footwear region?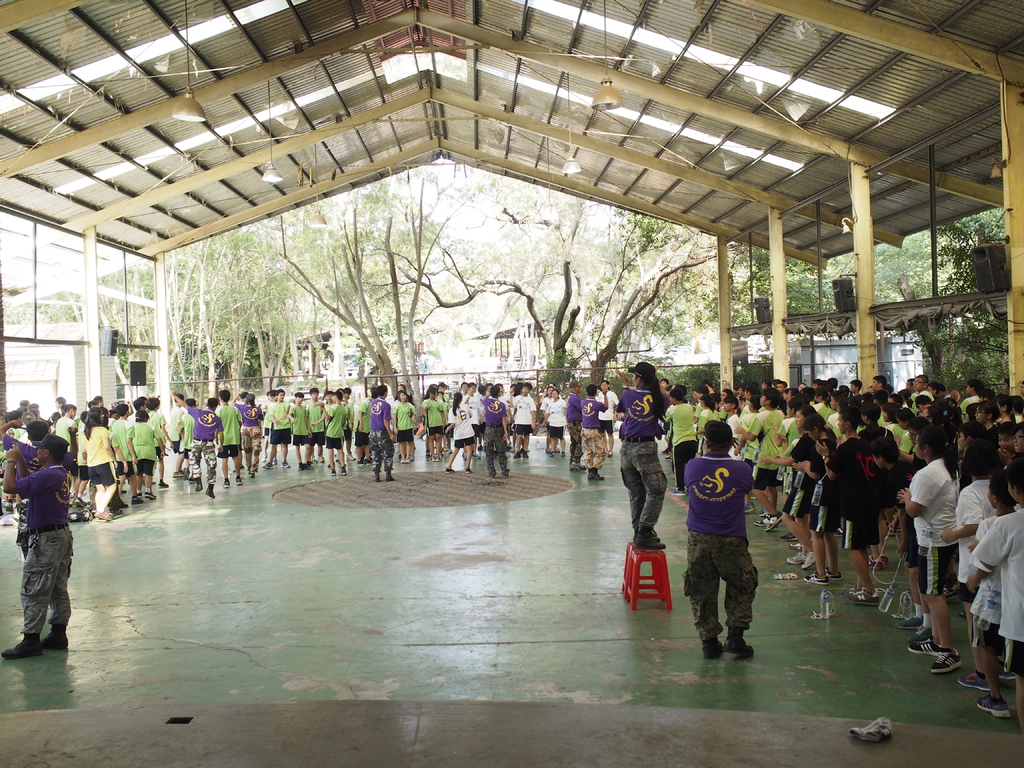
[left=804, top=573, right=828, bottom=582]
